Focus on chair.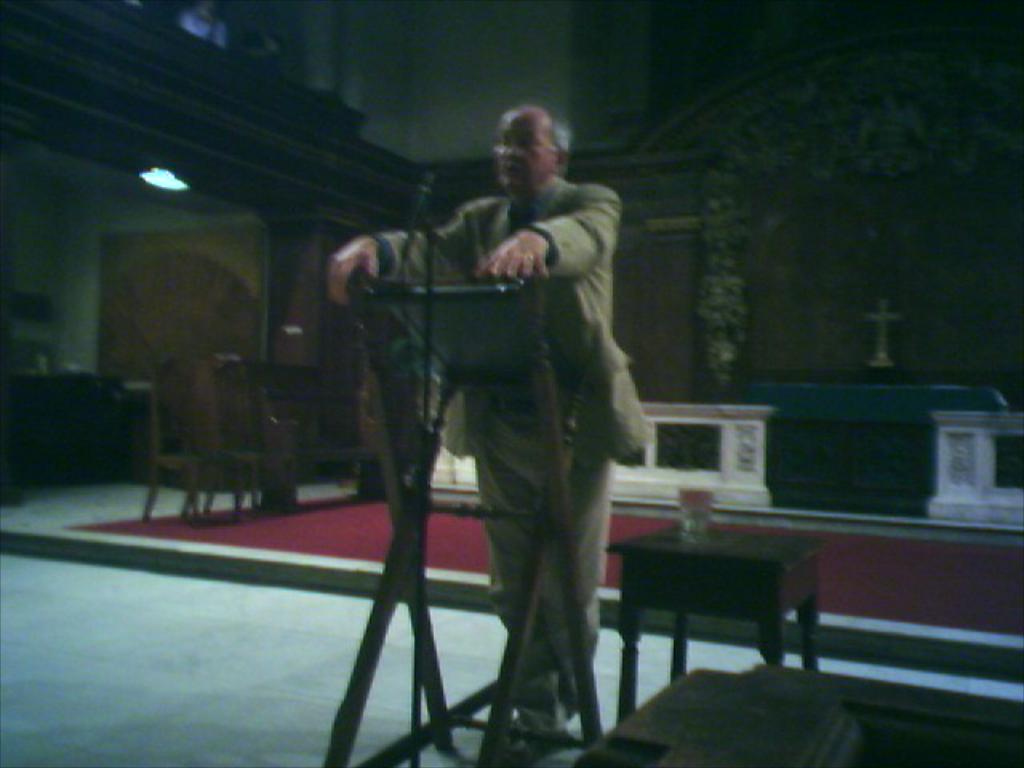
Focused at select_region(202, 360, 294, 528).
